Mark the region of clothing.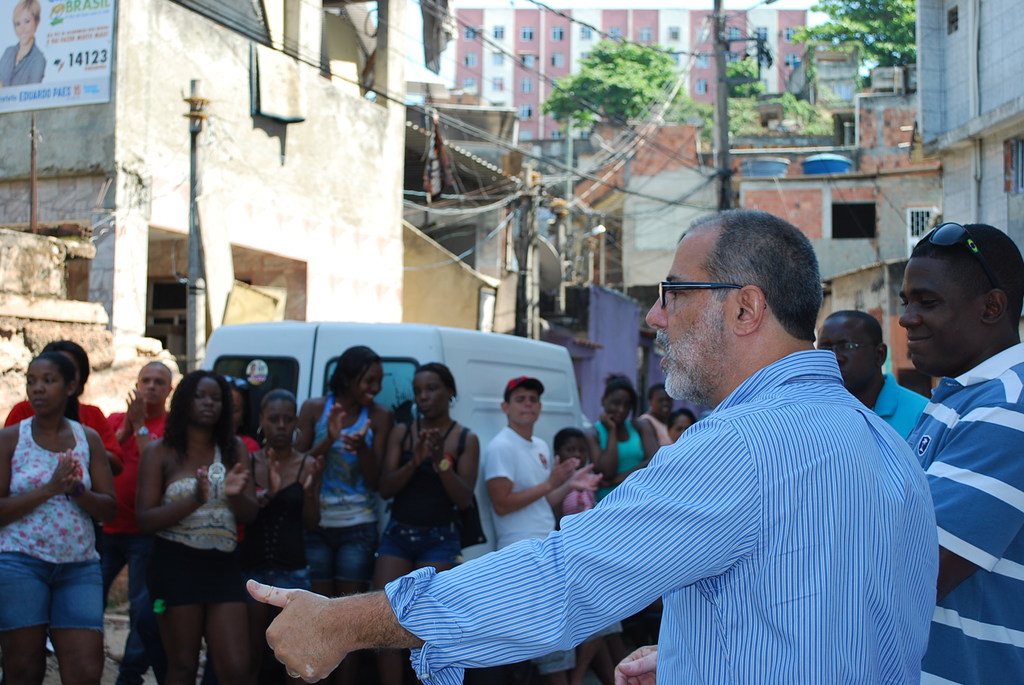
Region: pyautogui.locateOnScreen(902, 335, 1023, 684).
